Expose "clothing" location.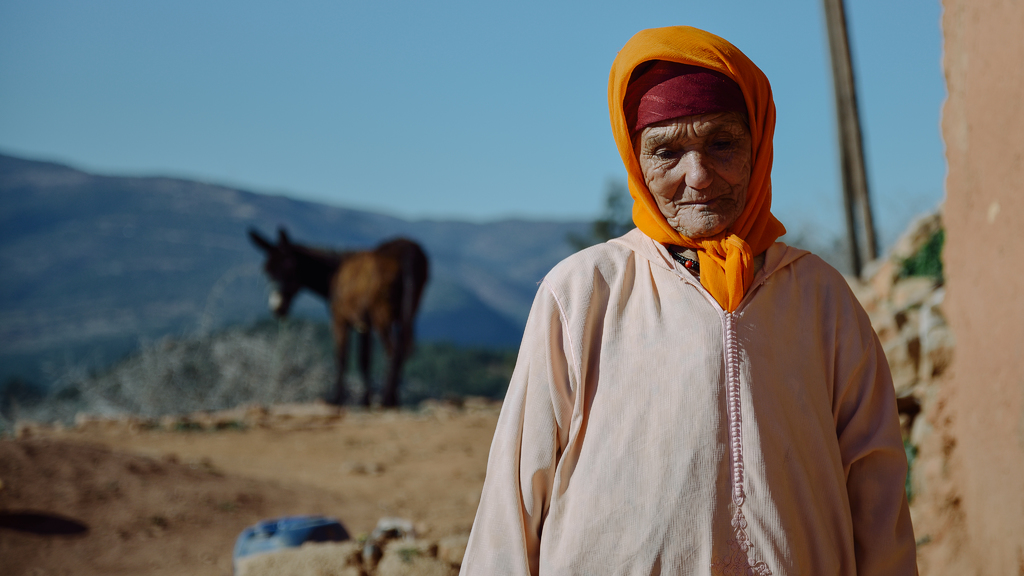
Exposed at detection(456, 223, 922, 575).
